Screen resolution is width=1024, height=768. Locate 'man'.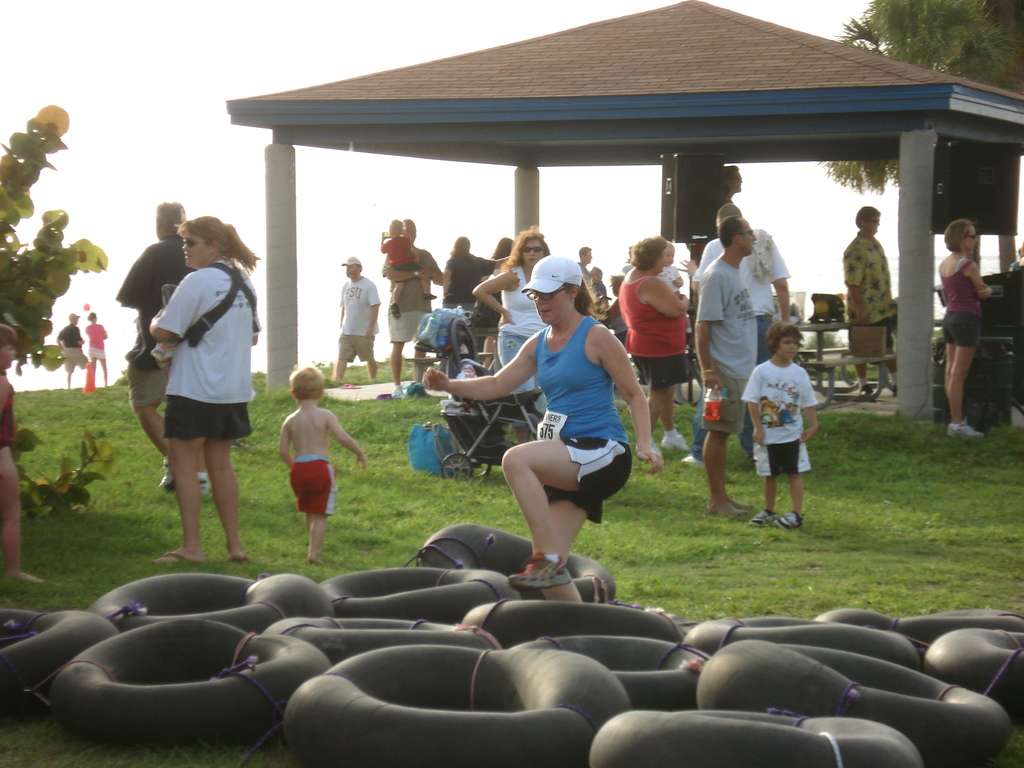
box=[55, 311, 91, 383].
